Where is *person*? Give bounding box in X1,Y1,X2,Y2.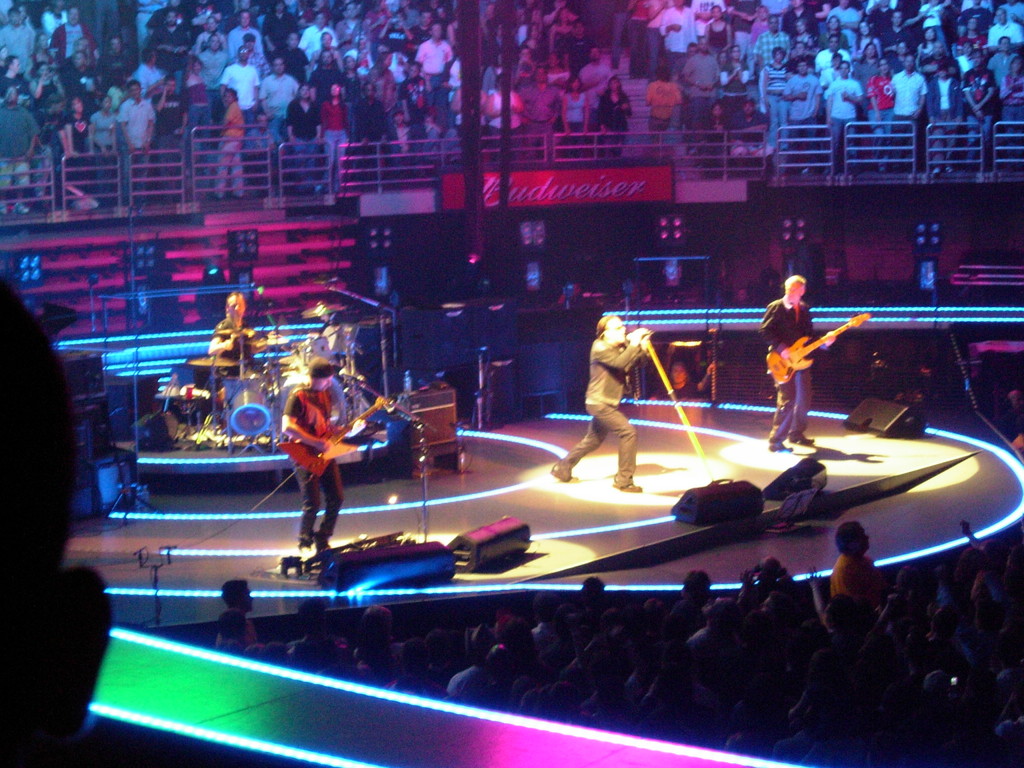
755,15,792,98.
